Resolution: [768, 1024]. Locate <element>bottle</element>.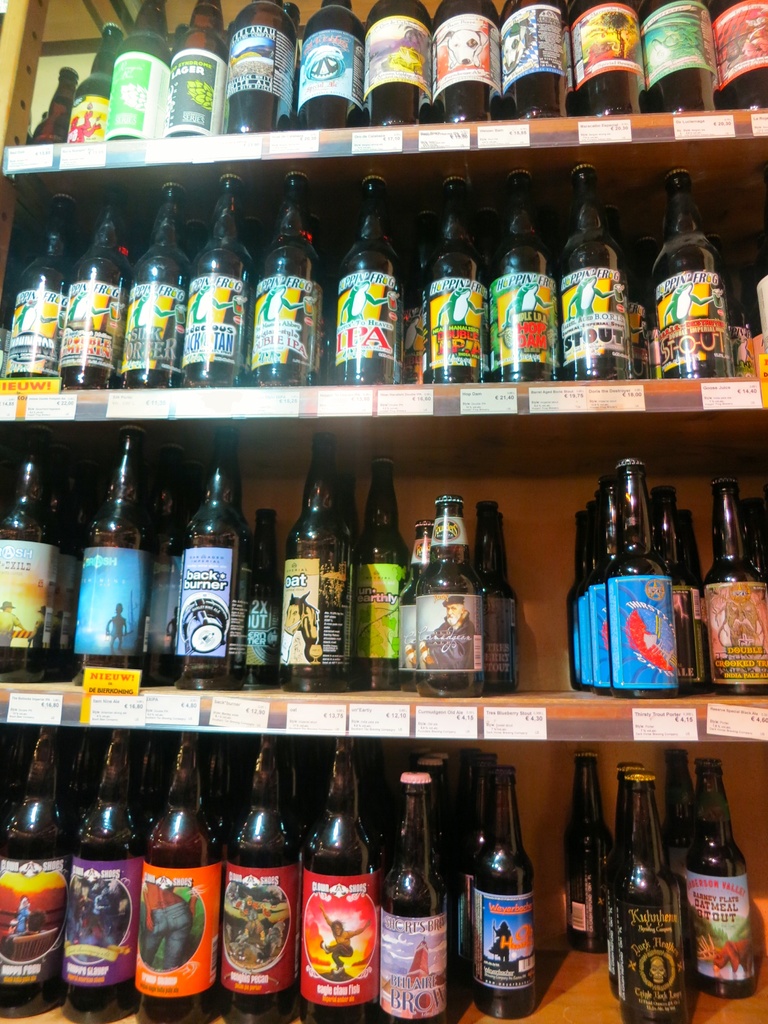
x1=647, y1=175, x2=731, y2=381.
